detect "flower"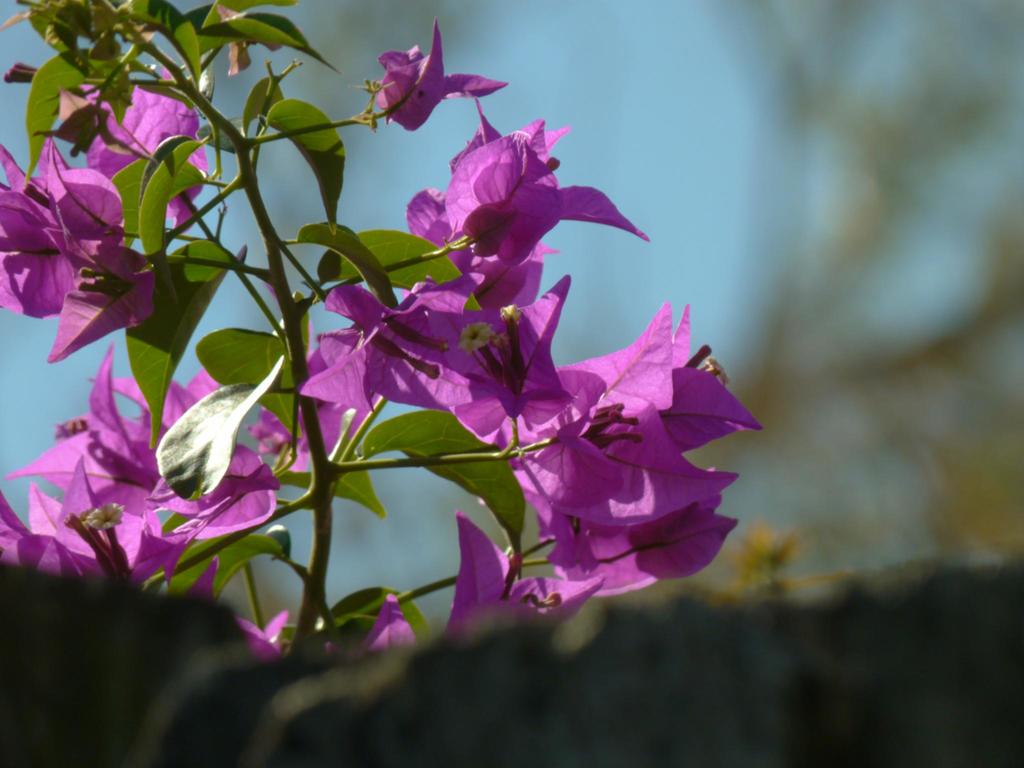
(61, 72, 208, 221)
